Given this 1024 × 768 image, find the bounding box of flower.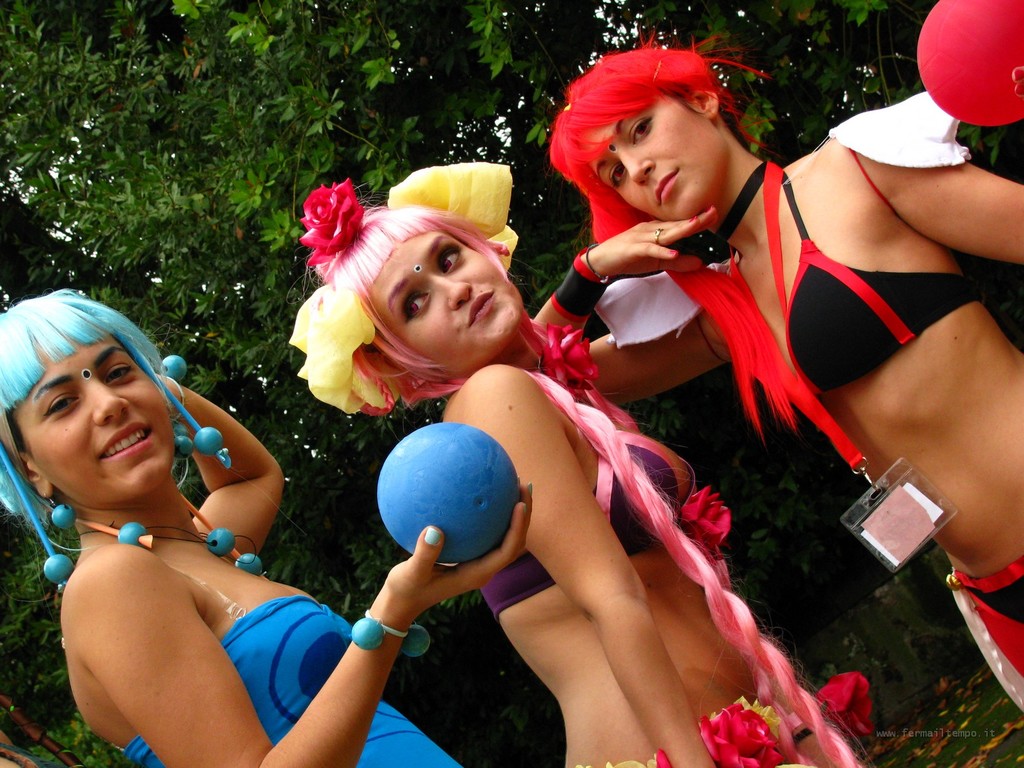
294,172,364,271.
